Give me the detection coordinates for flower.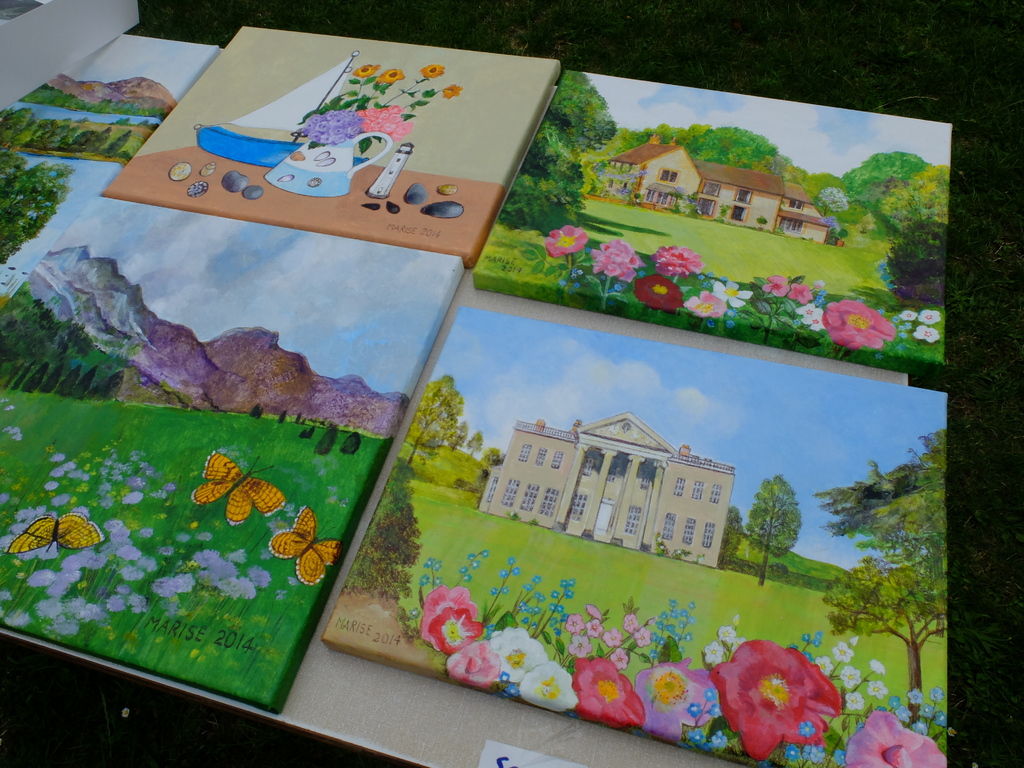
920,311,940,324.
